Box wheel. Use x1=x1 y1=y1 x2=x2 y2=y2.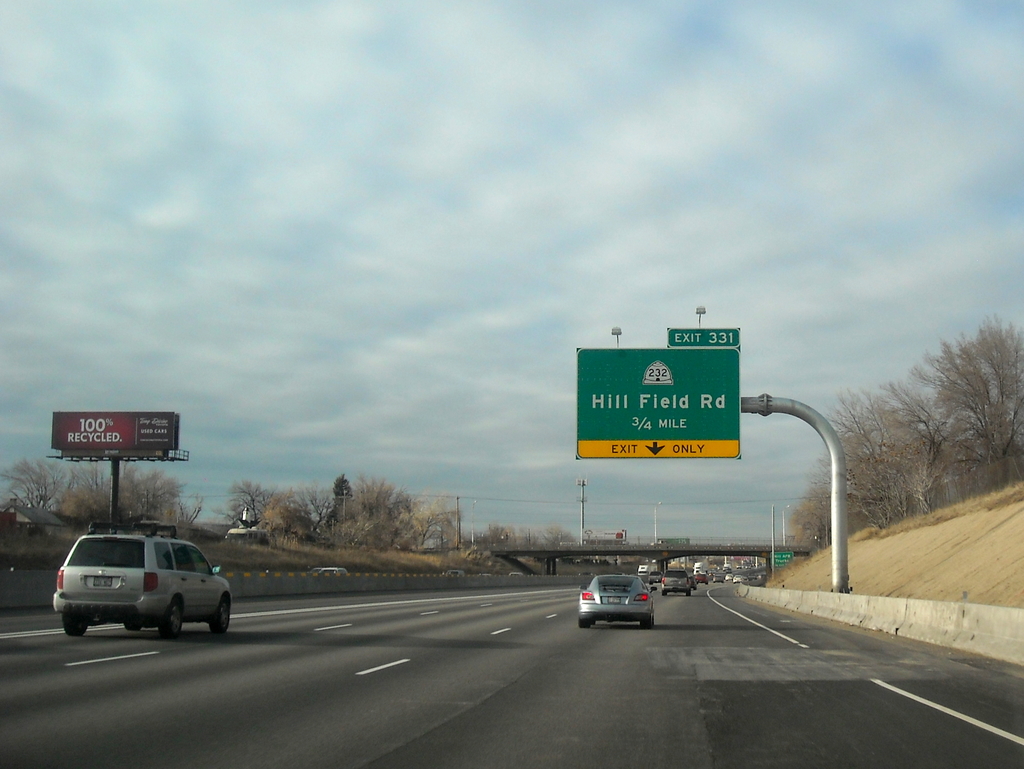
x1=662 y1=591 x2=666 y2=596.
